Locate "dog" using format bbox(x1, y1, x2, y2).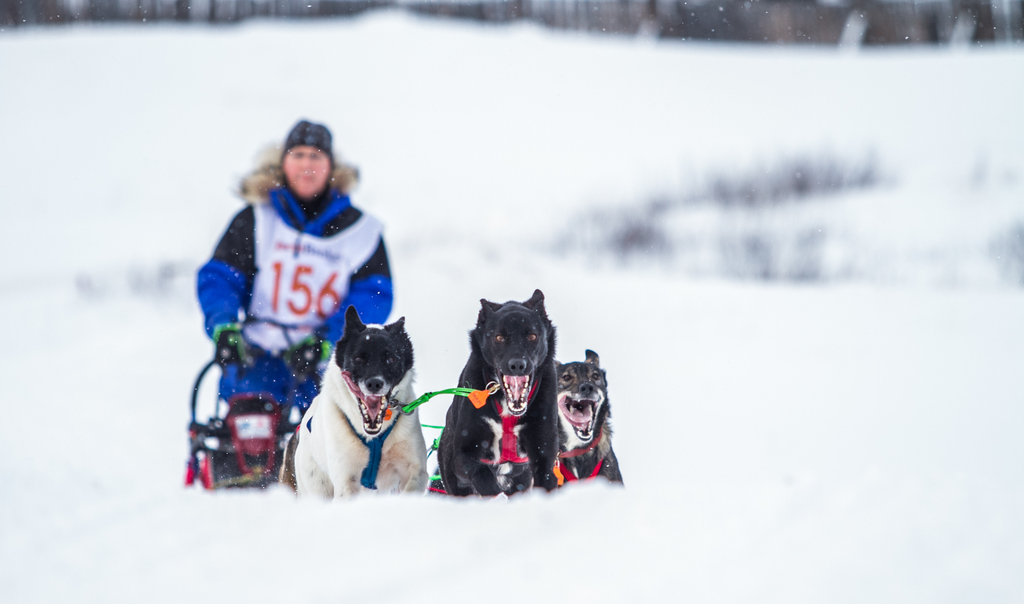
bbox(552, 347, 623, 482).
